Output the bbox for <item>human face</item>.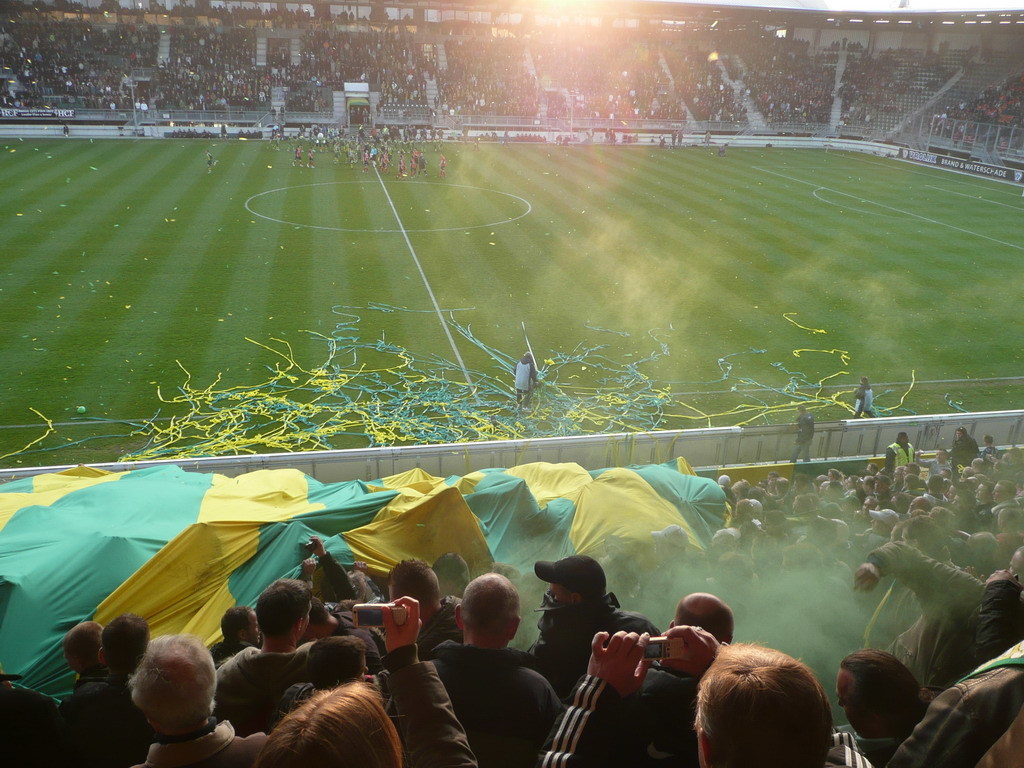
bbox=(543, 579, 572, 610).
